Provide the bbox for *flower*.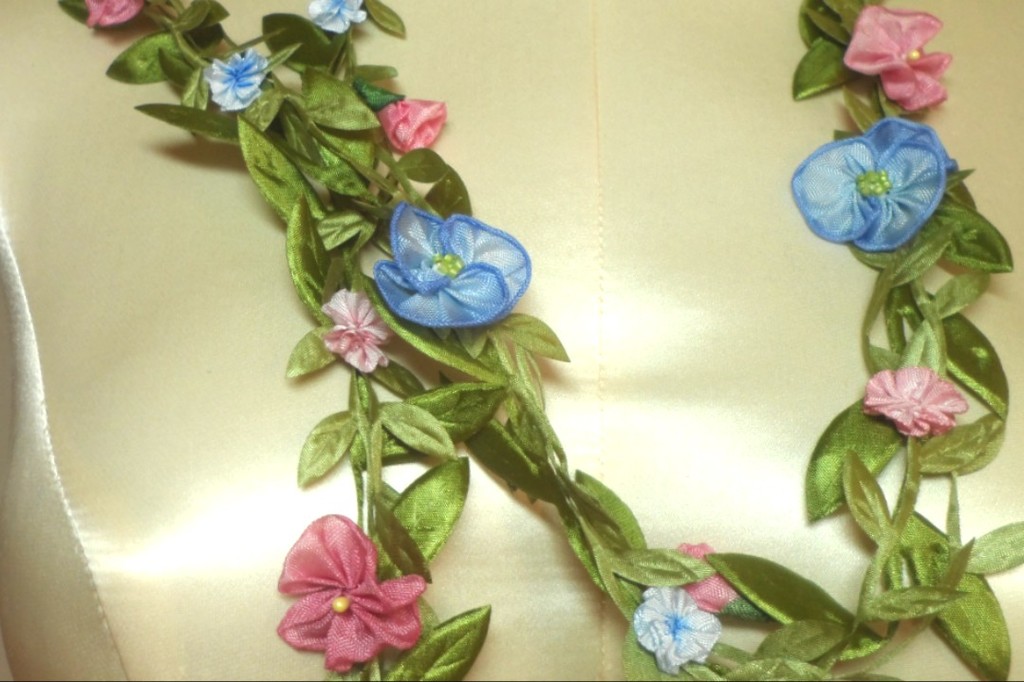
l=272, t=514, r=434, b=667.
